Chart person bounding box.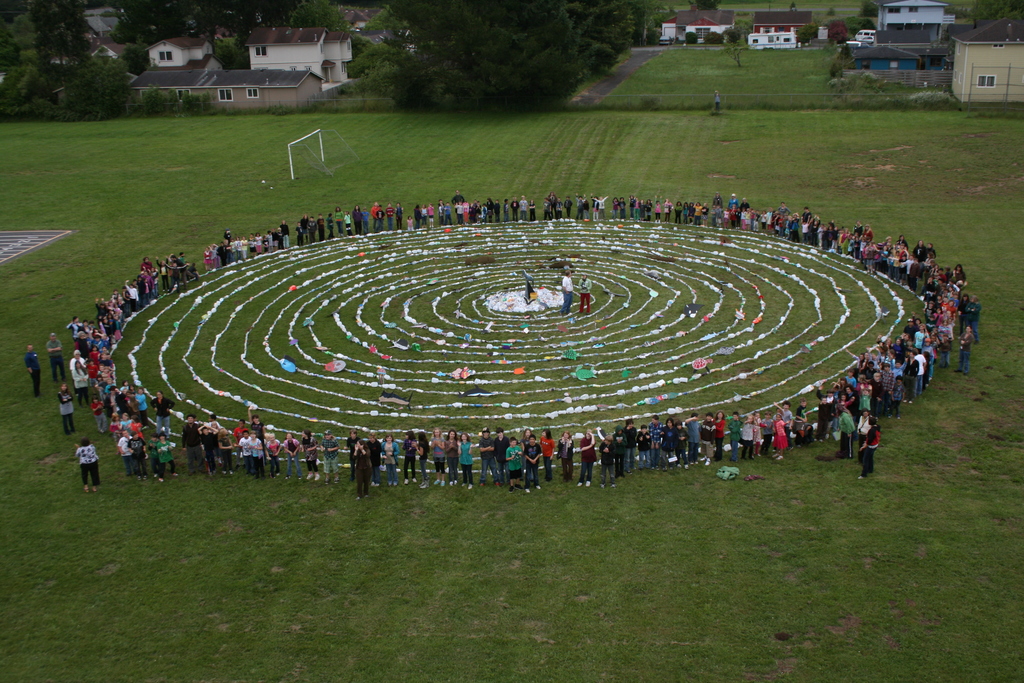
Charted: 47, 335, 69, 383.
